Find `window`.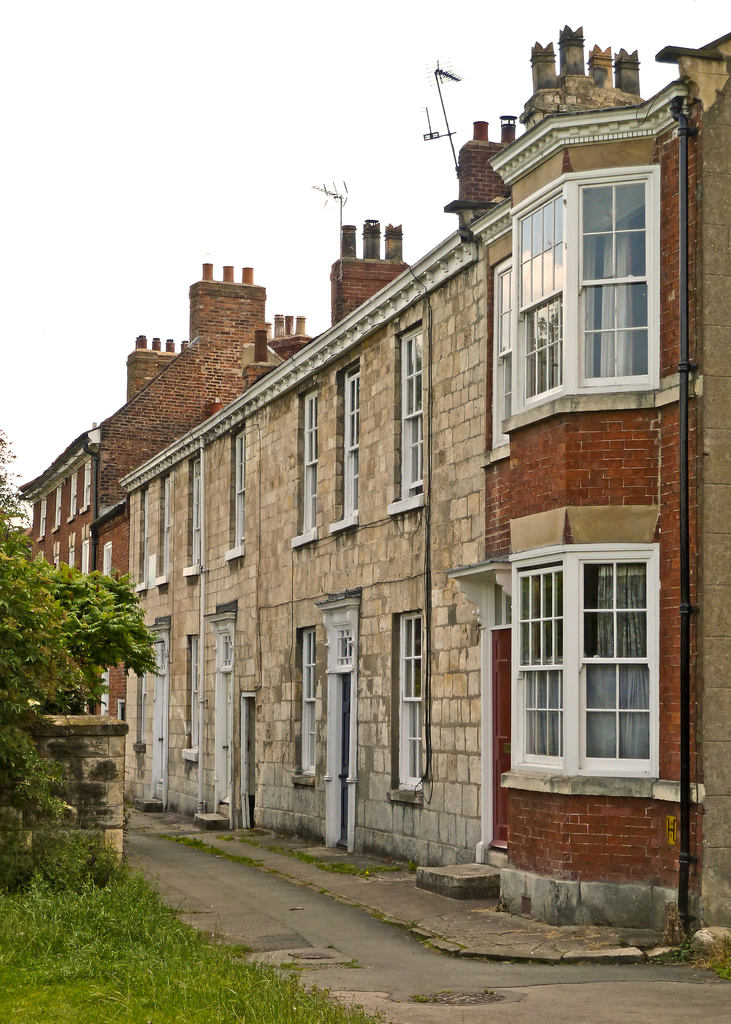
(left=294, top=625, right=310, bottom=778).
